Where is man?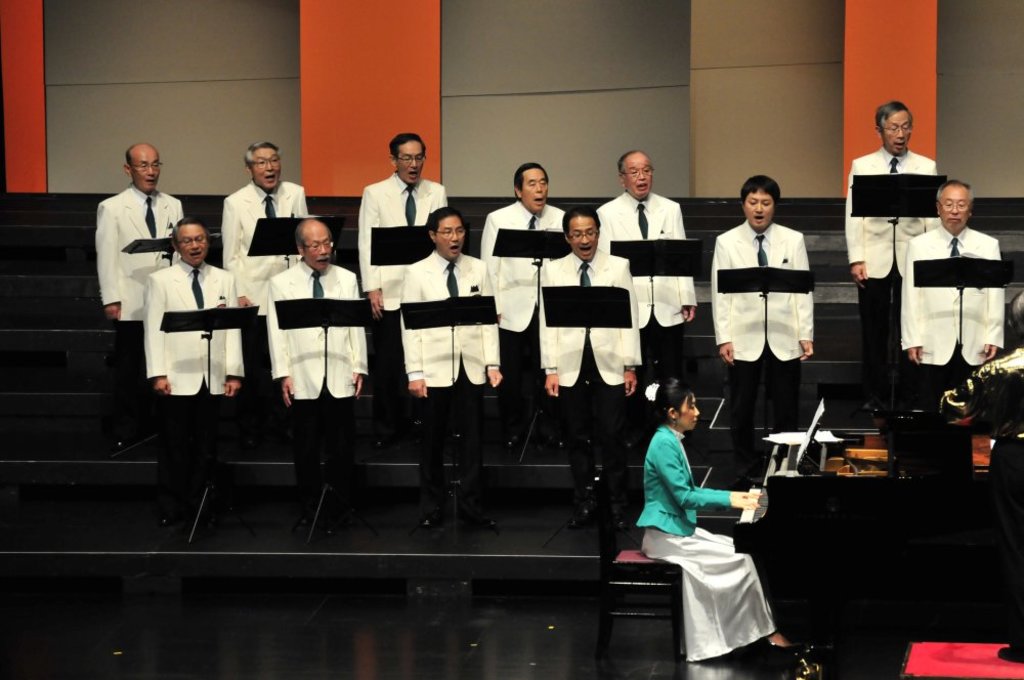
842:99:946:351.
